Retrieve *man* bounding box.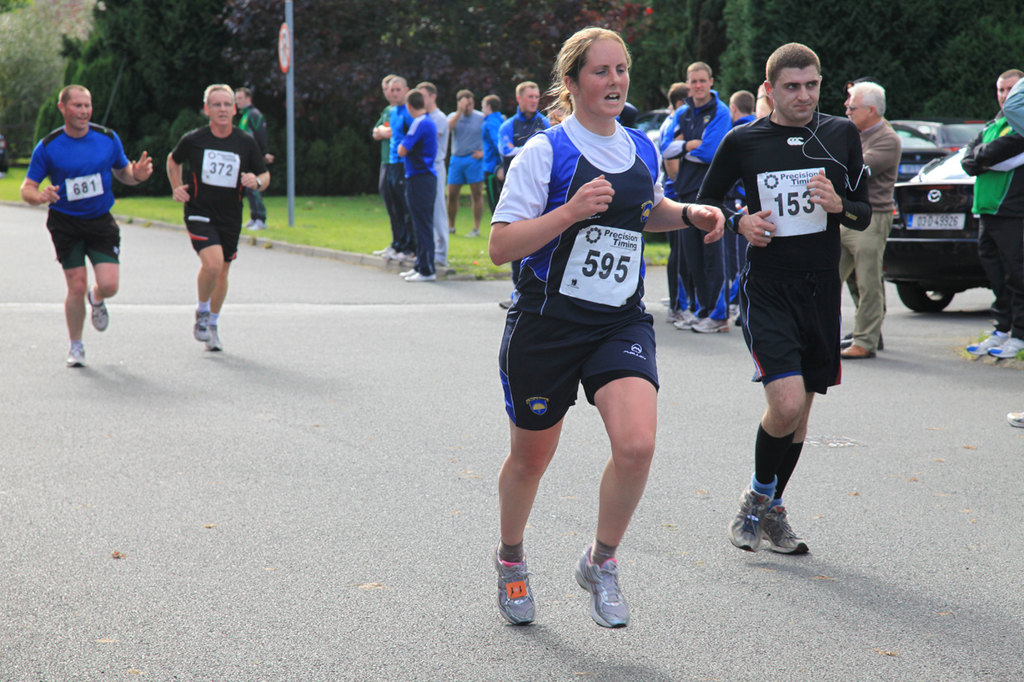
Bounding box: BBox(165, 80, 278, 348).
